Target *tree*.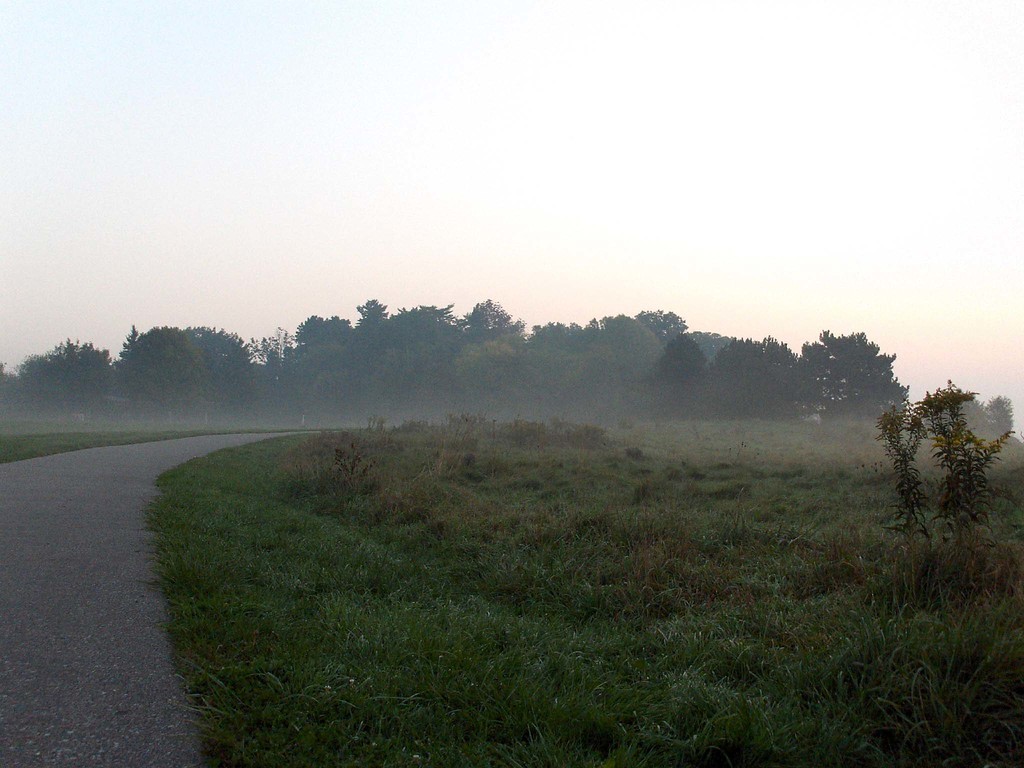
Target region: <bbox>872, 378, 1016, 560</bbox>.
